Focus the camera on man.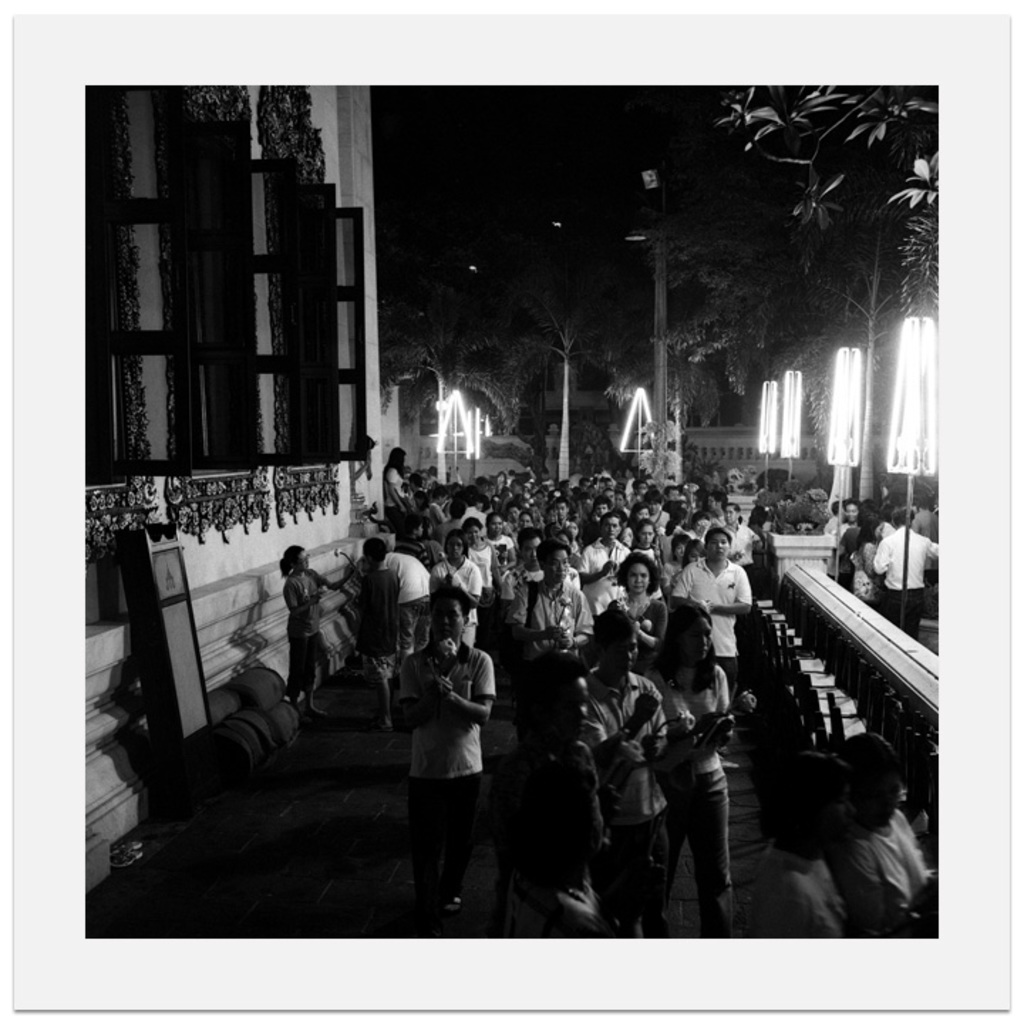
Focus region: locate(583, 606, 671, 940).
